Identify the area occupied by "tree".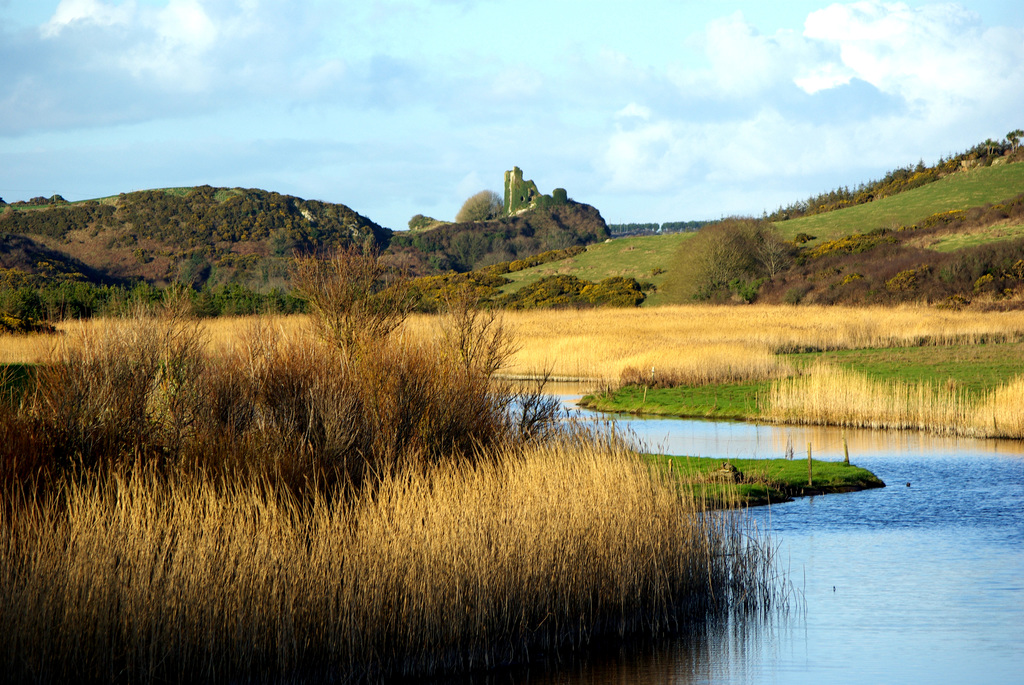
Area: 667 207 780 297.
